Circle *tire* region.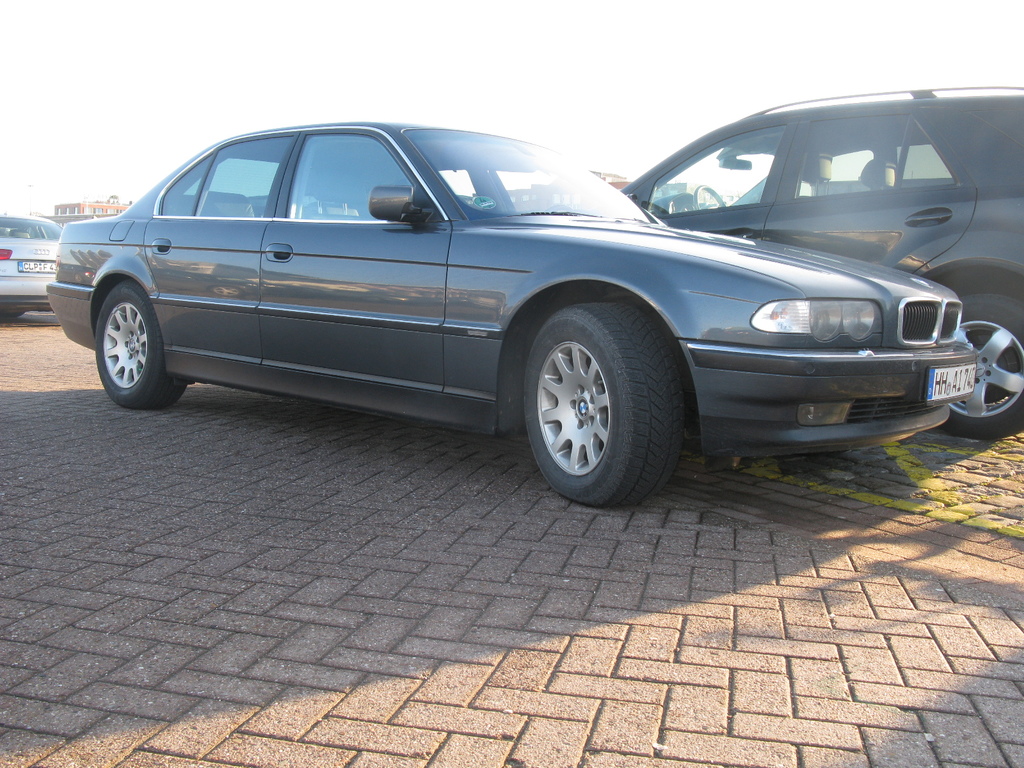
Region: bbox=[518, 293, 671, 509].
